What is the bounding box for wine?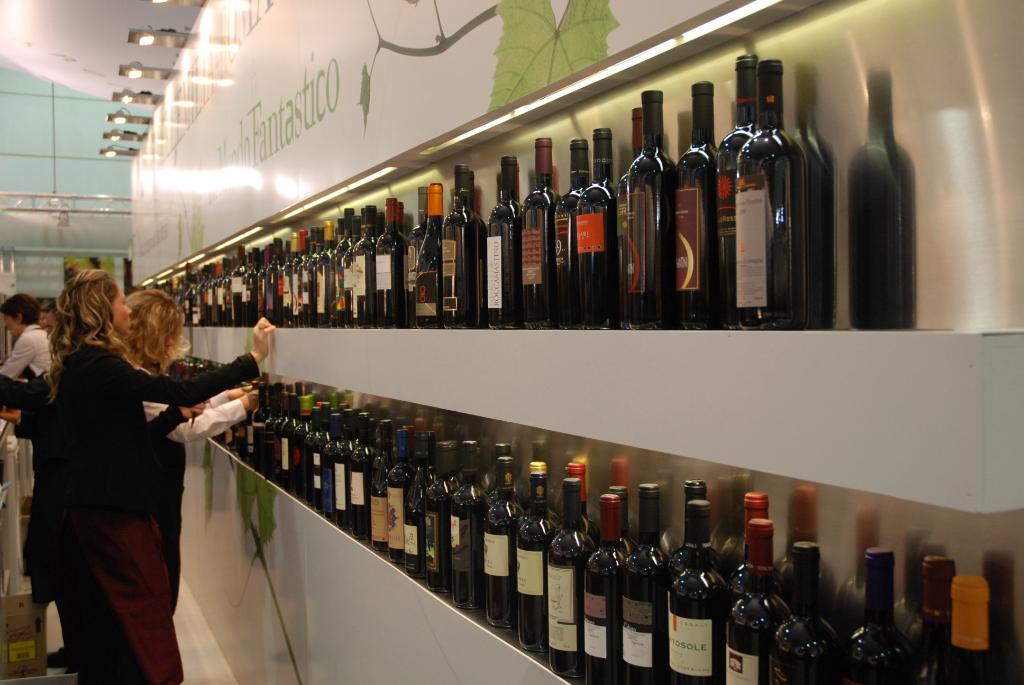
box=[374, 199, 407, 329].
